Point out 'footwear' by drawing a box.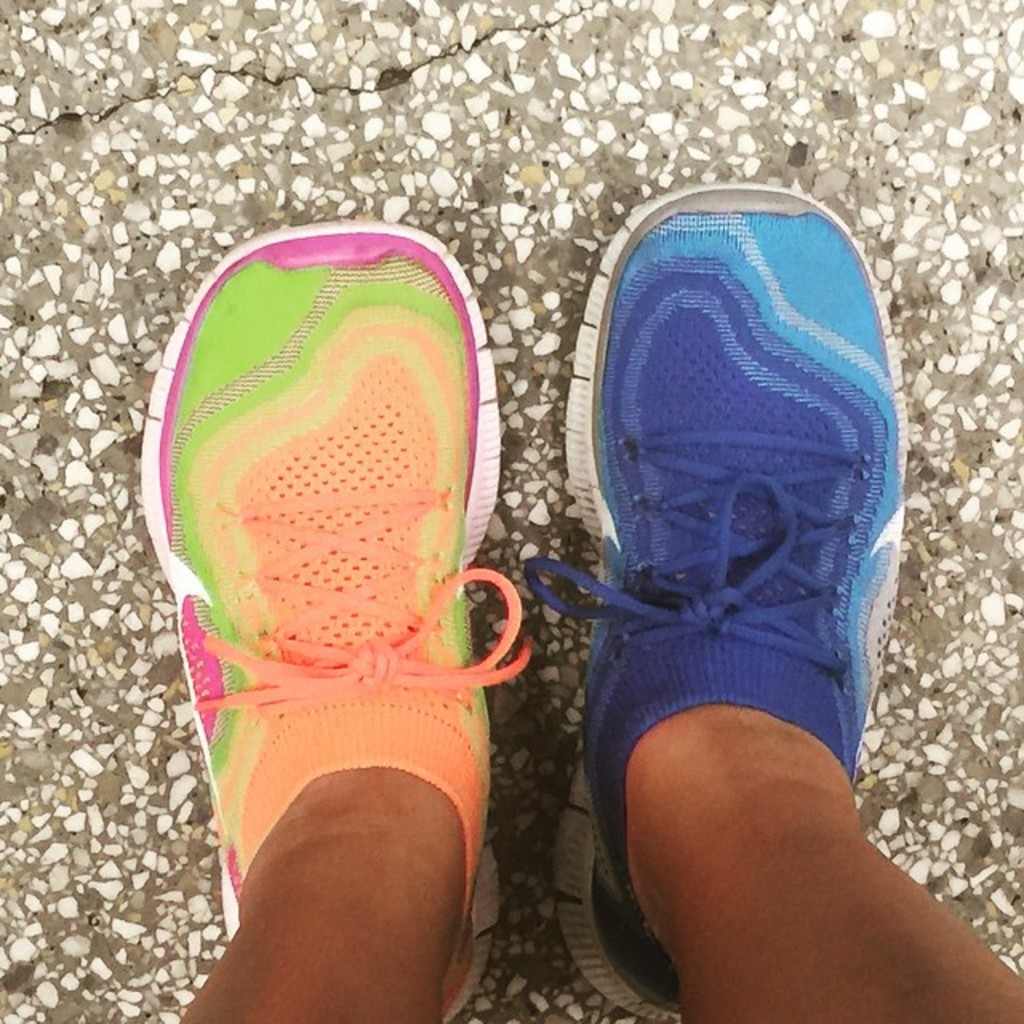
left=126, top=200, right=544, bottom=1022.
